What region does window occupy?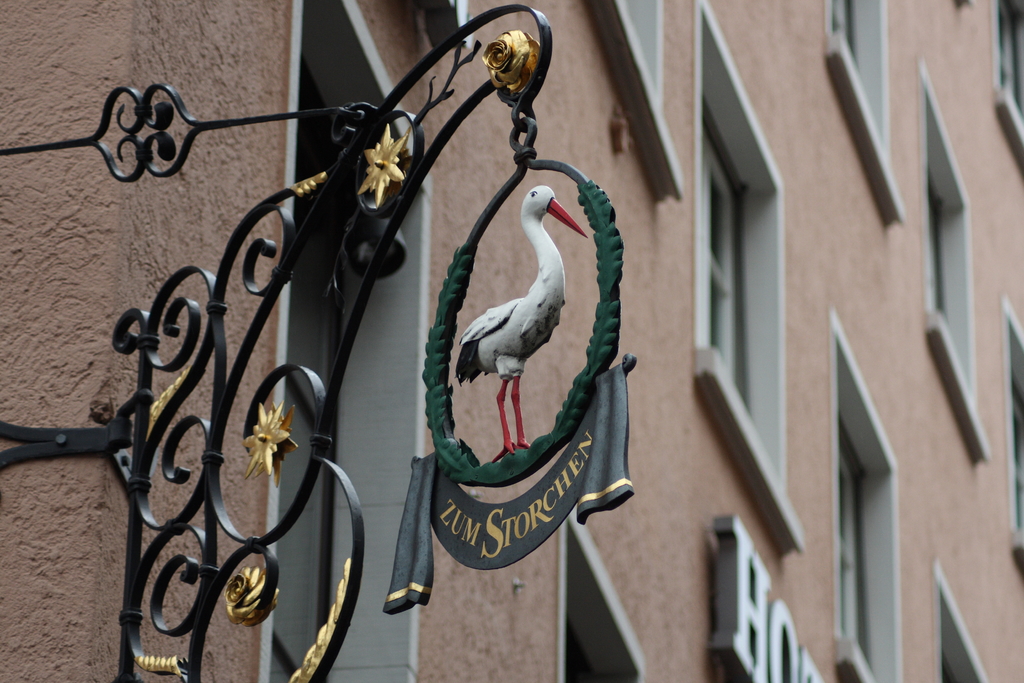
931,558,994,682.
